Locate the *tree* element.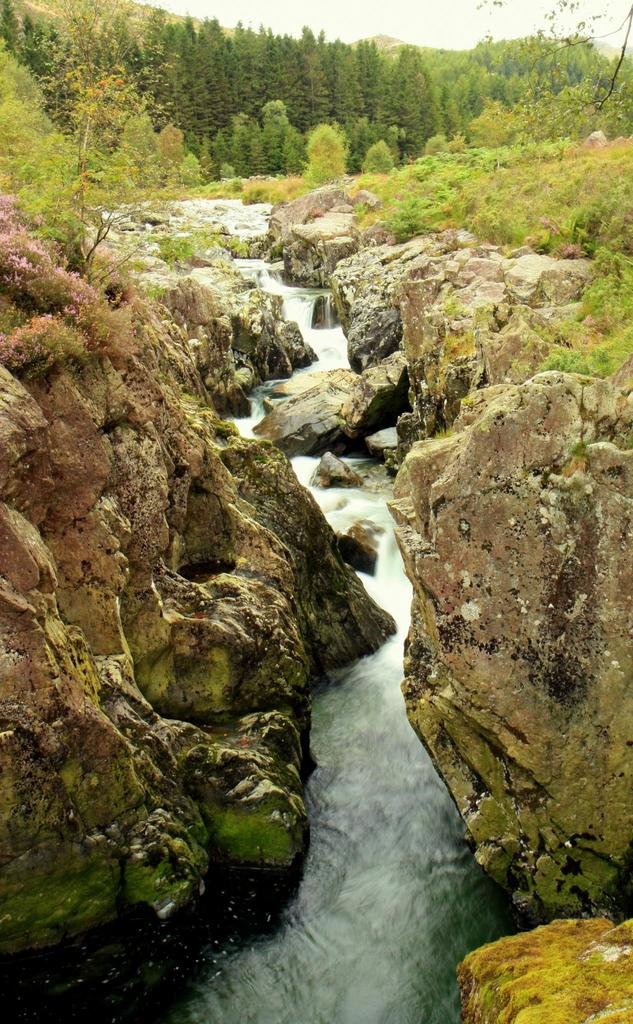
Element bbox: bbox=[306, 15, 347, 182].
